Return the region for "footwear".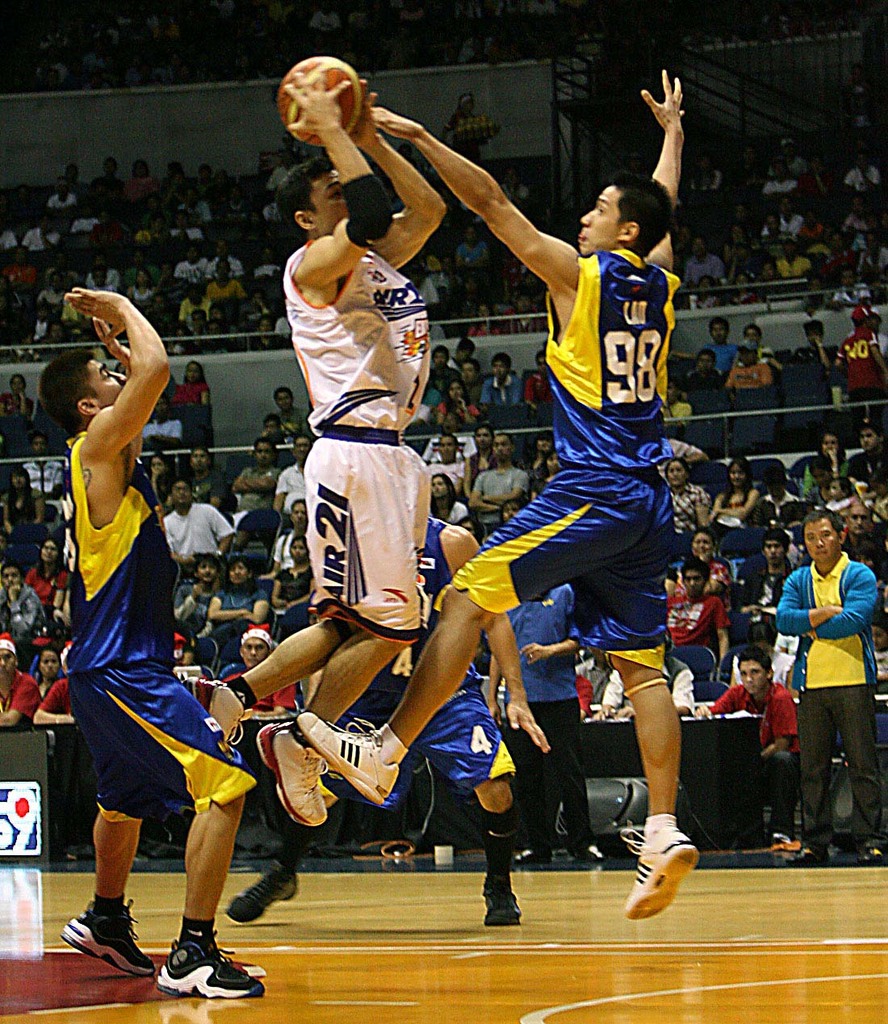
{"x1": 155, "y1": 934, "x2": 264, "y2": 1001}.
